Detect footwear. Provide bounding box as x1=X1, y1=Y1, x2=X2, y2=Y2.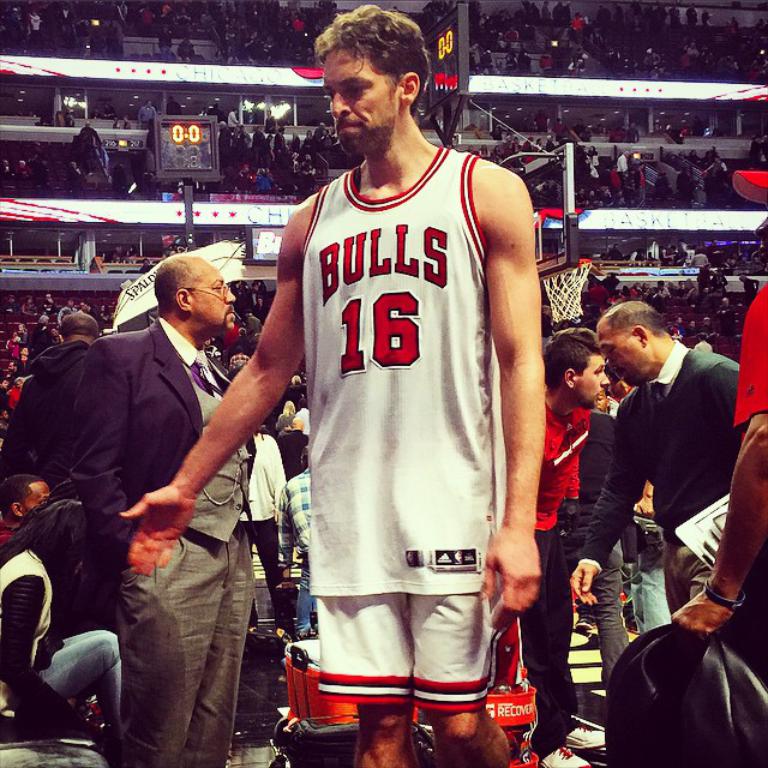
x1=538, y1=743, x2=594, y2=767.
